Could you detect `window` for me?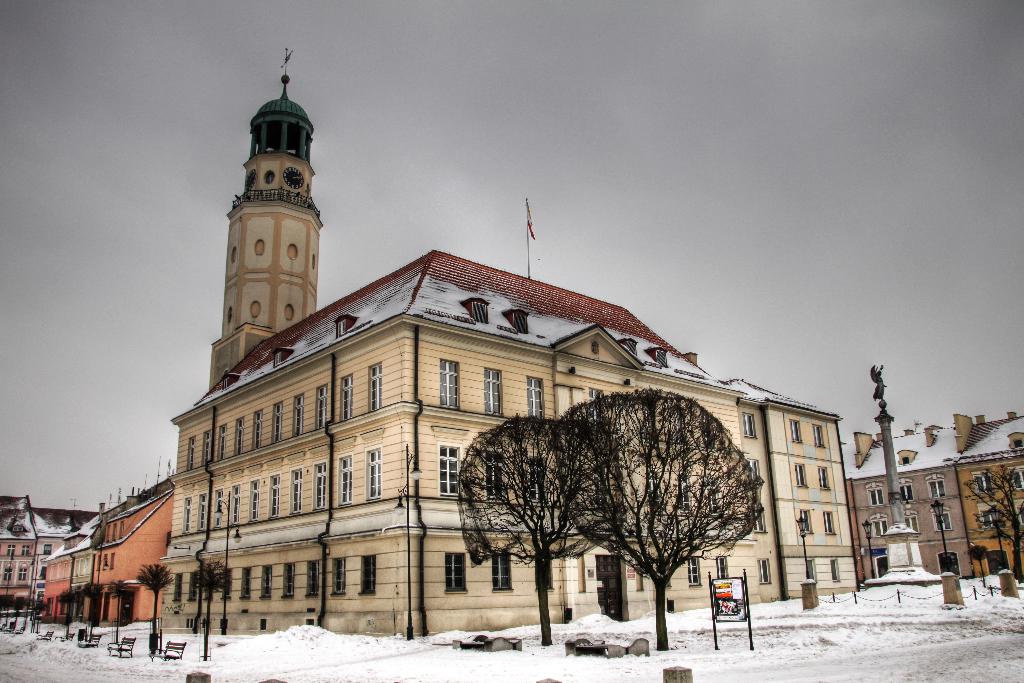
Detection result: 715 555 728 577.
